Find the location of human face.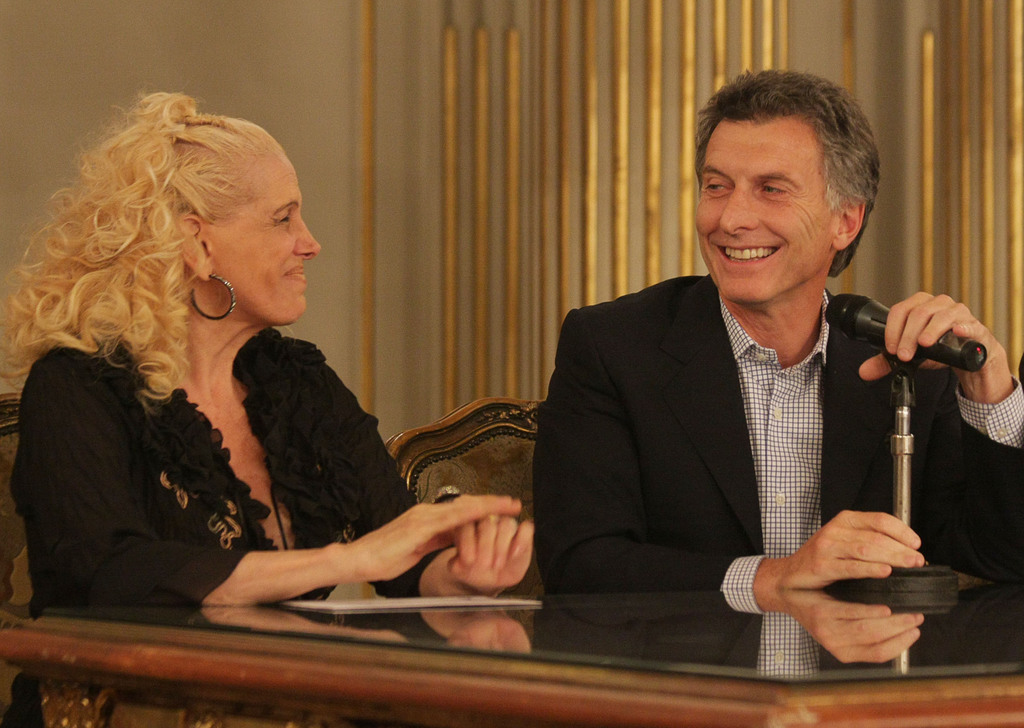
Location: Rect(696, 115, 837, 303).
